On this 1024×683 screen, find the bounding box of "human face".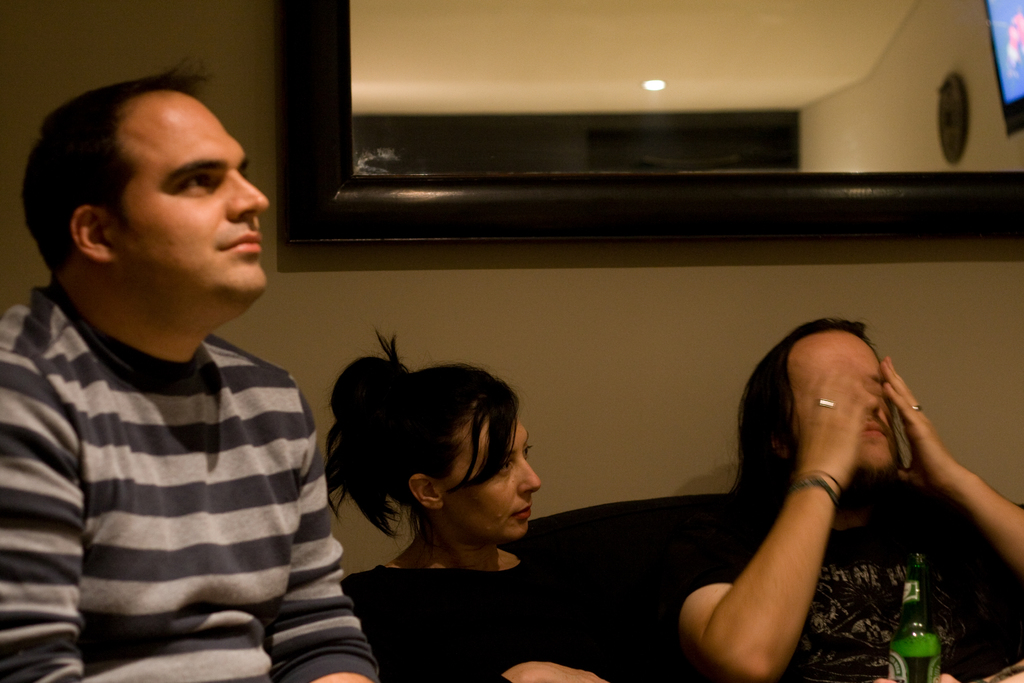
Bounding box: {"x1": 447, "y1": 419, "x2": 542, "y2": 539}.
